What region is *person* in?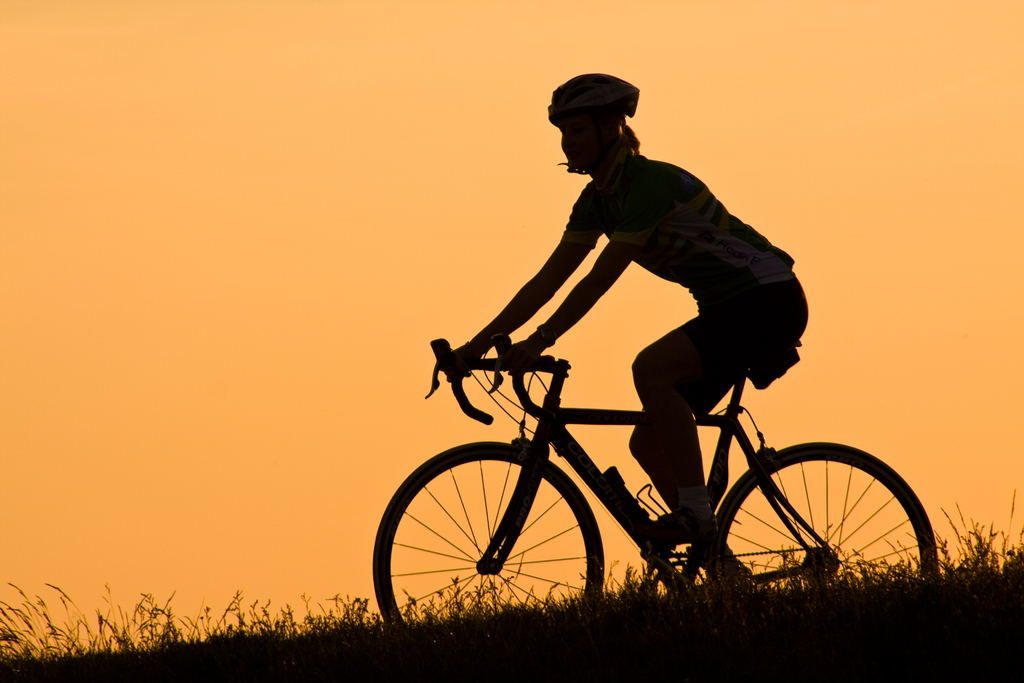
<region>438, 60, 809, 582</region>.
